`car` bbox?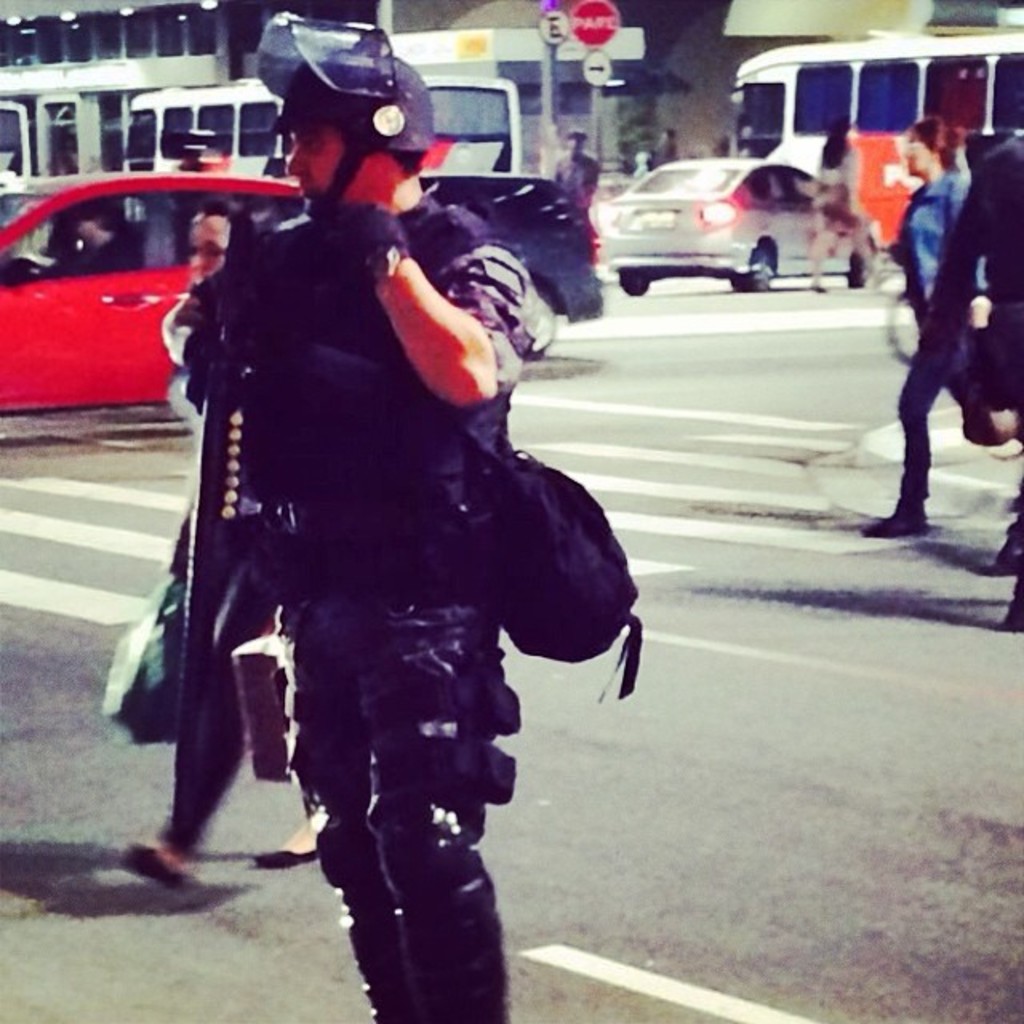
pyautogui.locateOnScreen(0, 163, 326, 429)
